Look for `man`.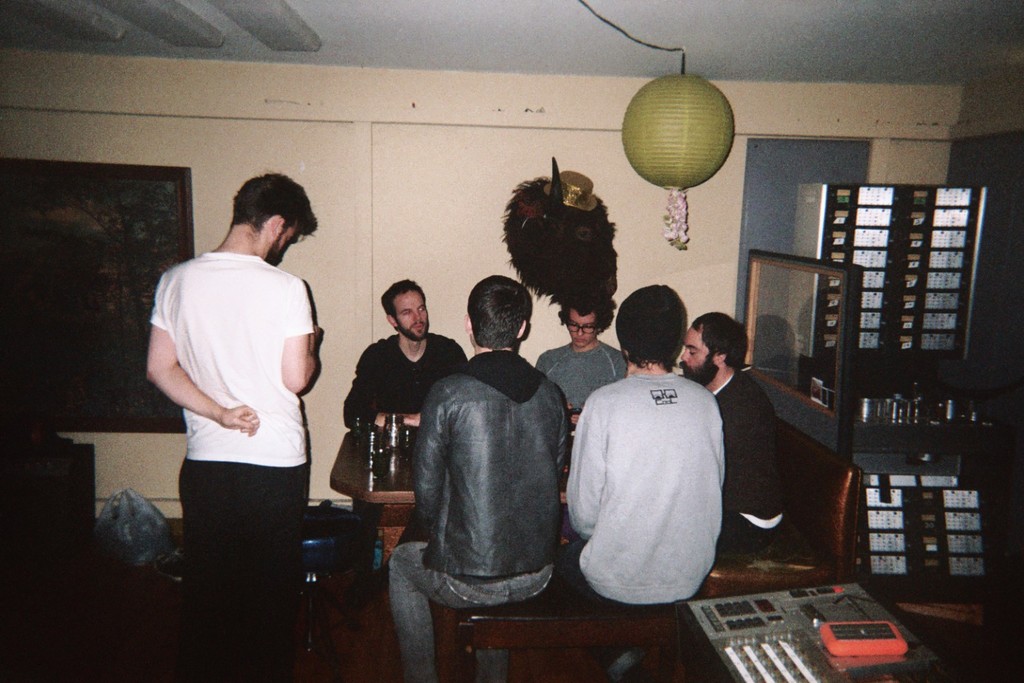
Found: (x1=147, y1=165, x2=343, y2=594).
